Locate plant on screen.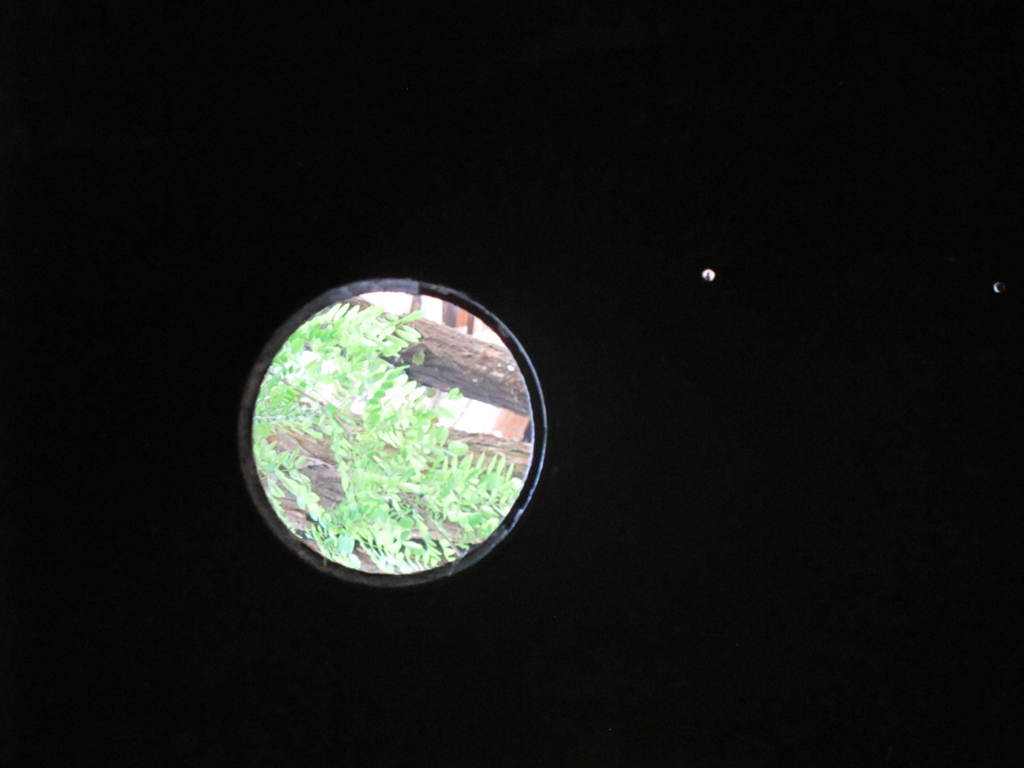
On screen at (left=237, top=246, right=549, bottom=589).
